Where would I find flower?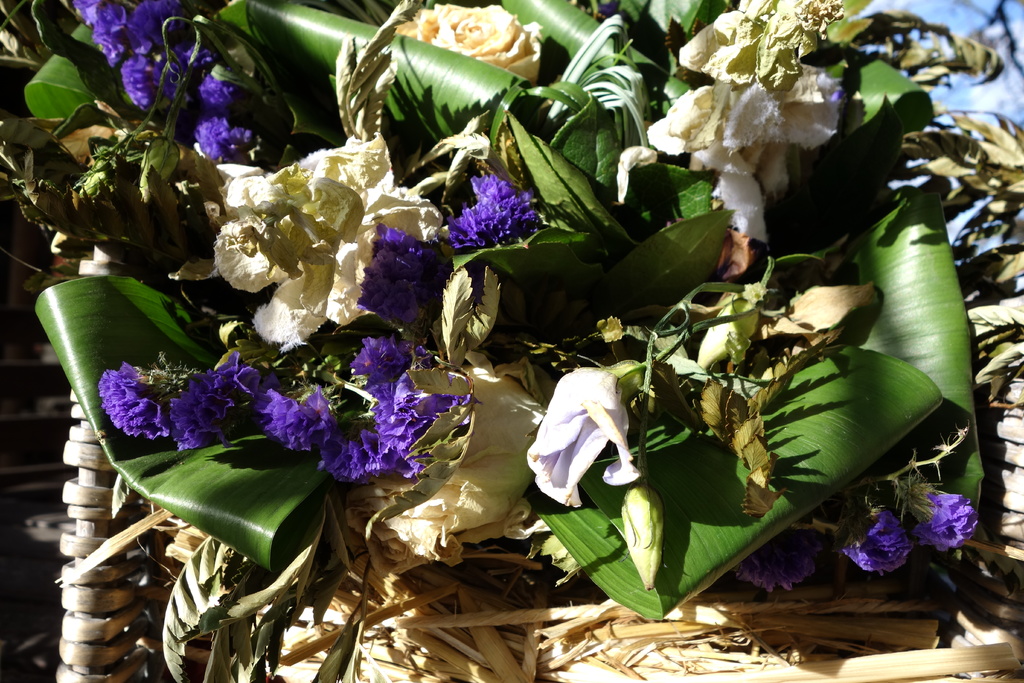
At Rect(843, 515, 913, 568).
